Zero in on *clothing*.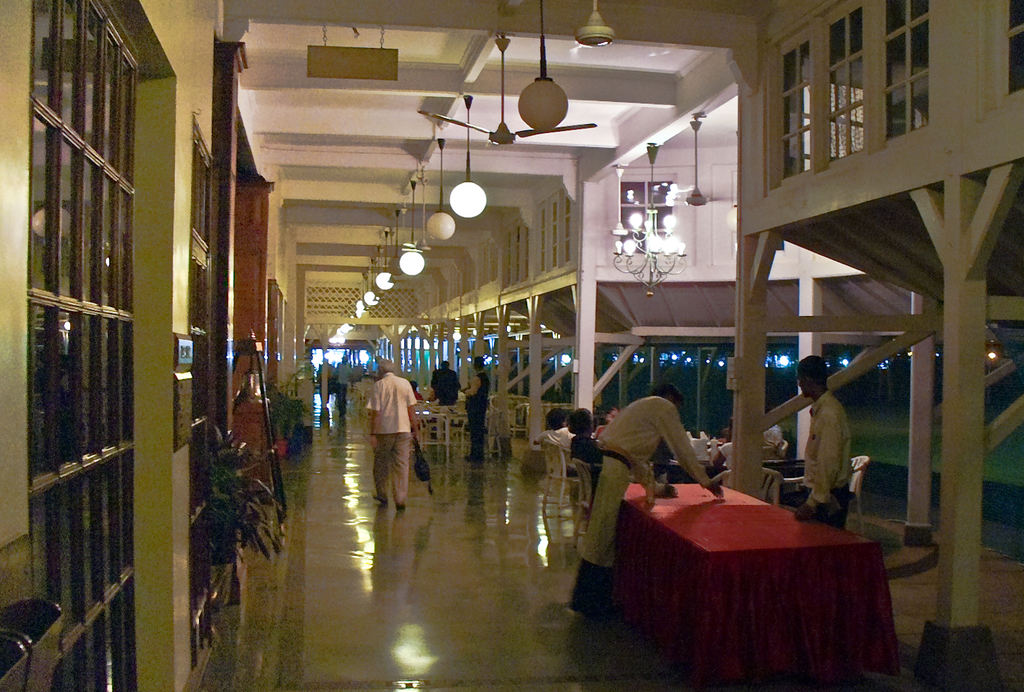
Zeroed in: <bbox>434, 365, 455, 401</bbox>.
